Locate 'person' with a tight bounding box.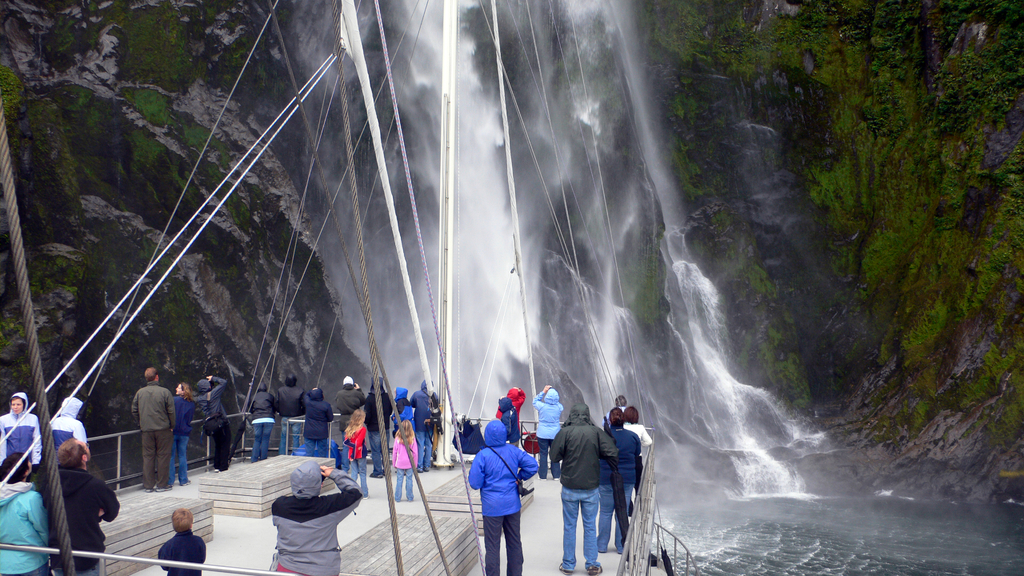
box=[549, 404, 619, 573].
